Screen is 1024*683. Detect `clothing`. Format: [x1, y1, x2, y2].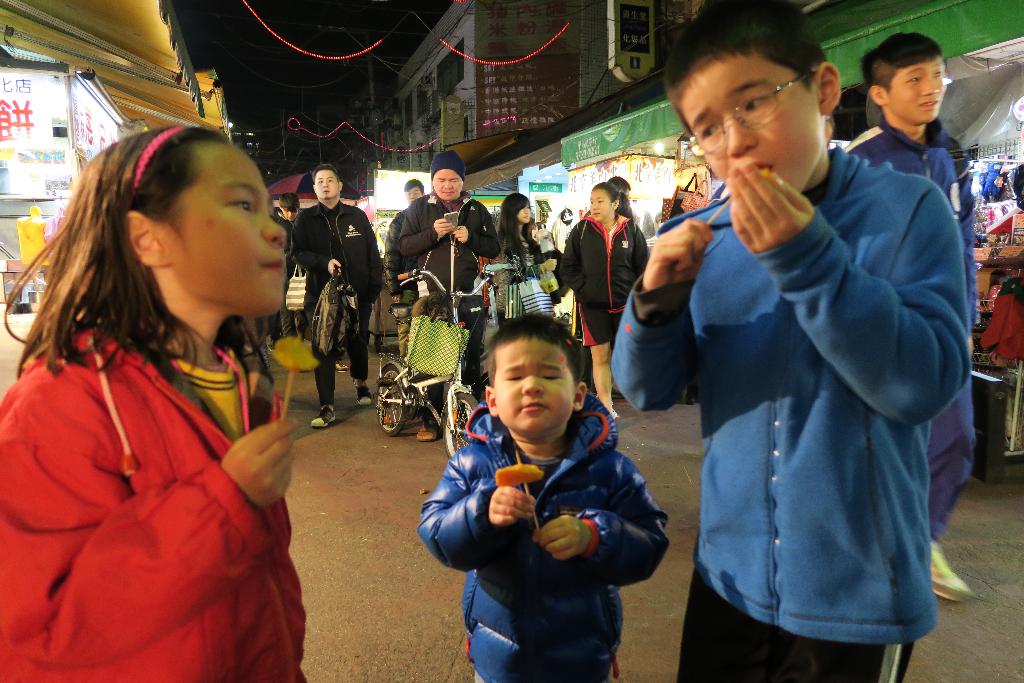
[986, 273, 1023, 370].
